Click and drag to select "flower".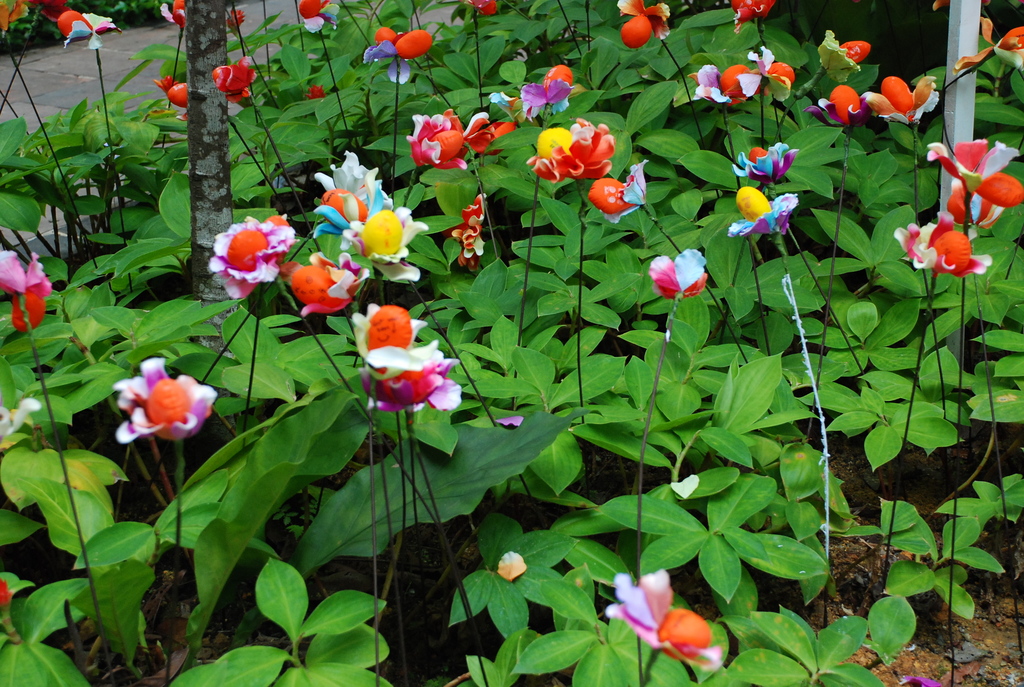
Selection: box(447, 191, 490, 274).
